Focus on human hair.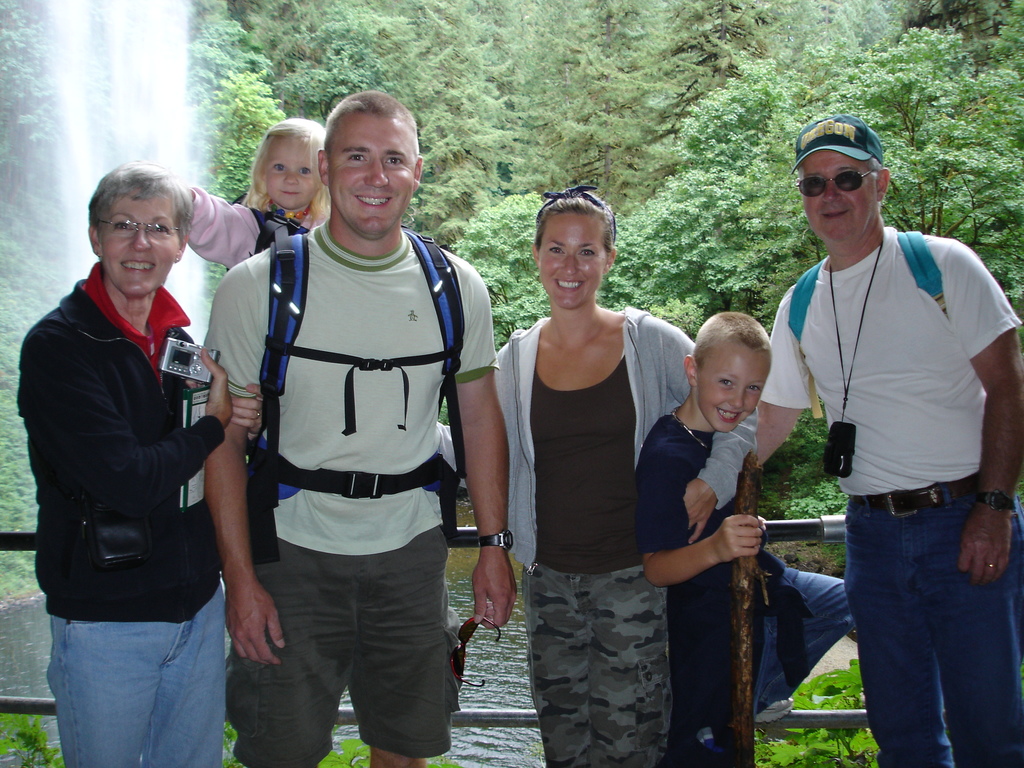
Focused at (x1=241, y1=117, x2=327, y2=228).
